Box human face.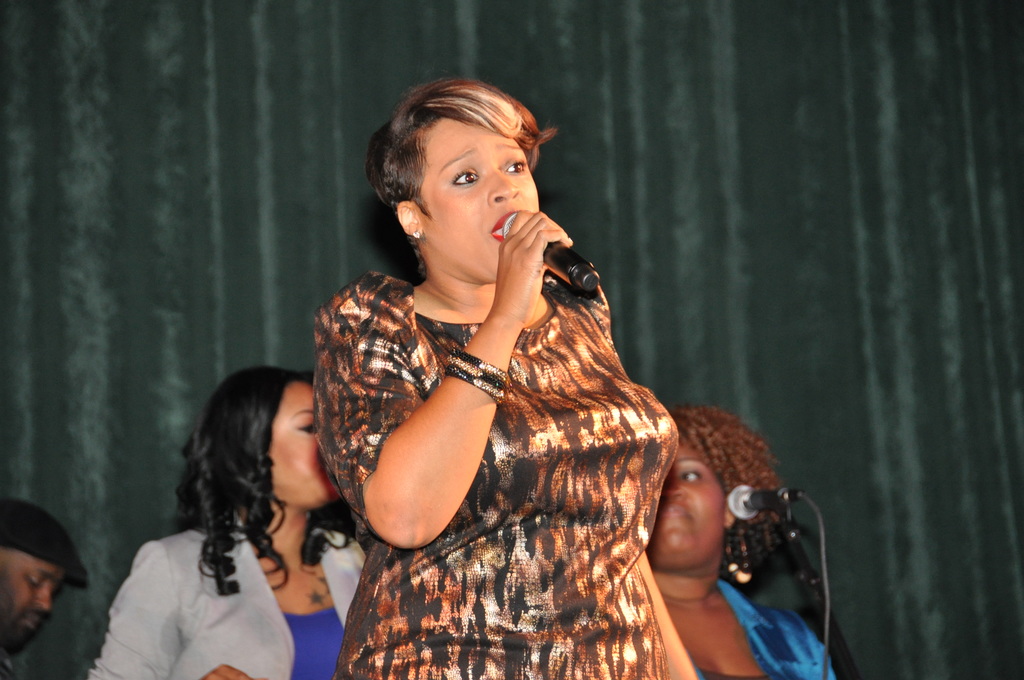
region(650, 438, 721, 579).
